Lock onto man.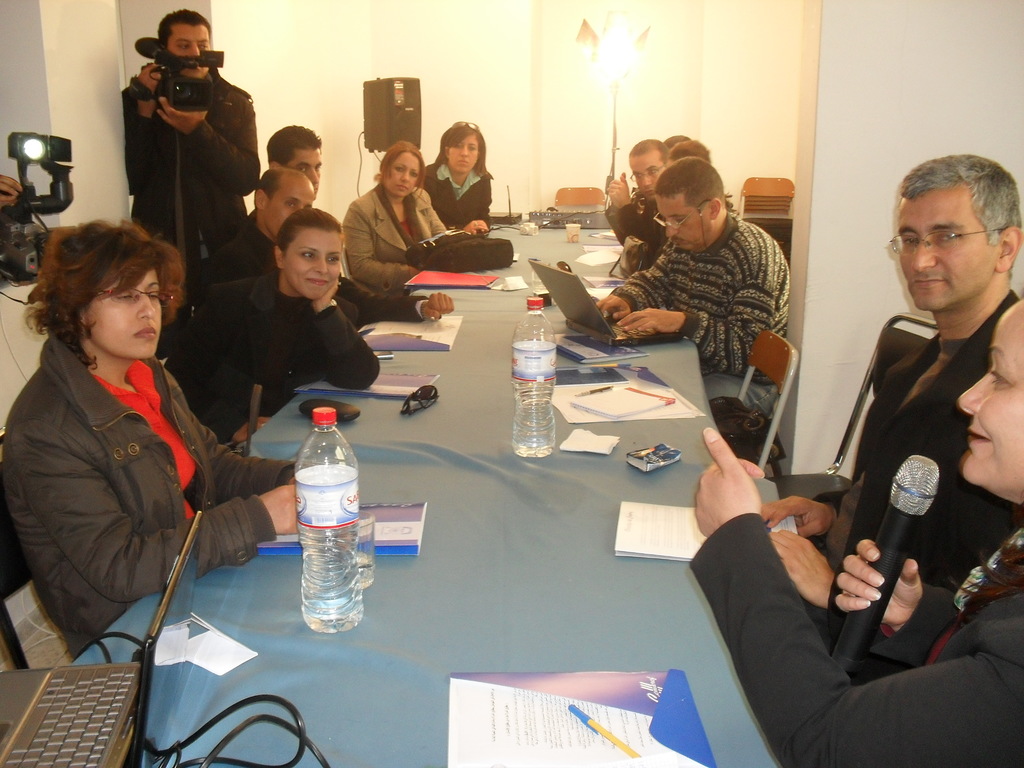
Locked: Rect(263, 125, 324, 200).
